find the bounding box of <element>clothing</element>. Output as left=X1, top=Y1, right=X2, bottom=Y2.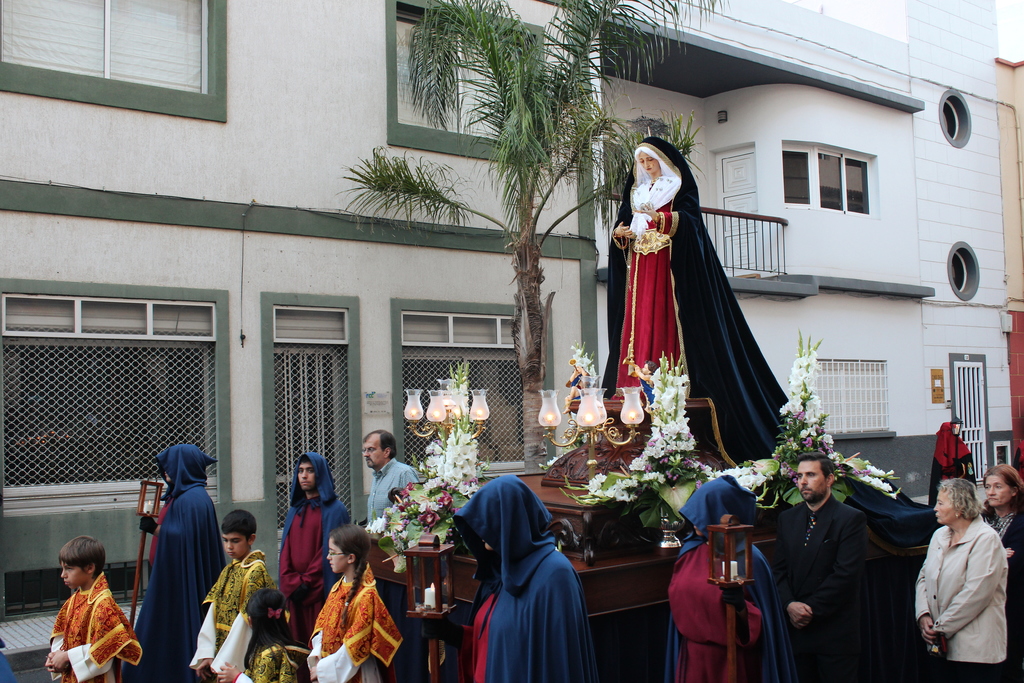
left=987, top=514, right=1023, bottom=682.
